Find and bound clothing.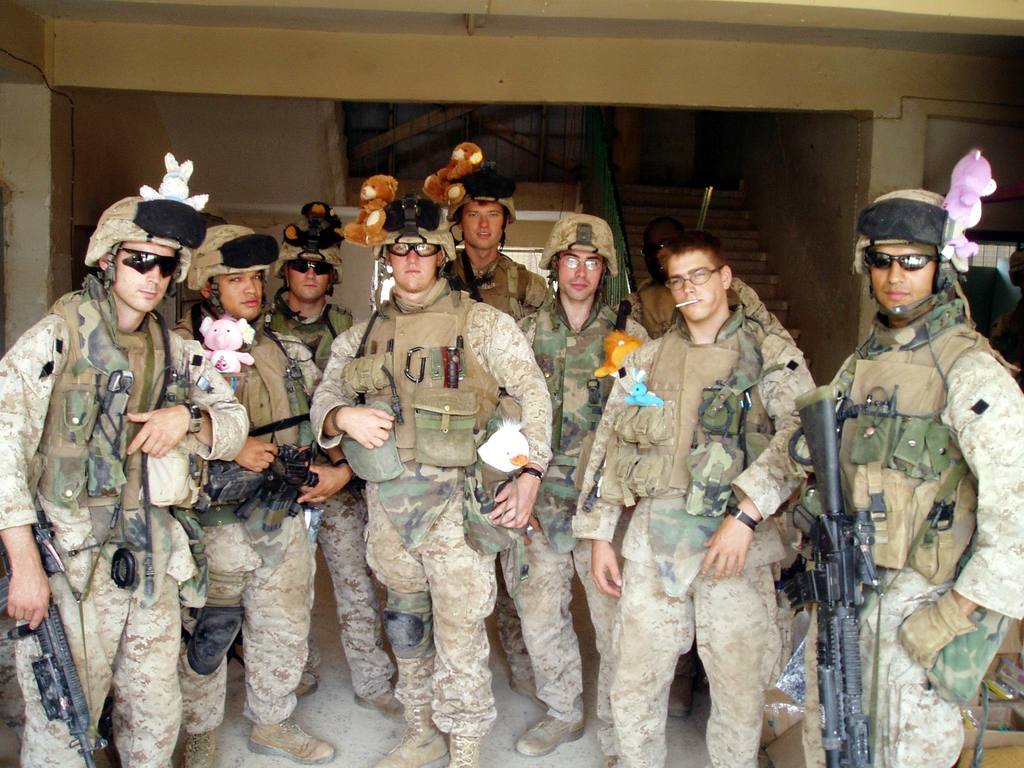
Bound: <bbox>0, 282, 243, 767</bbox>.
